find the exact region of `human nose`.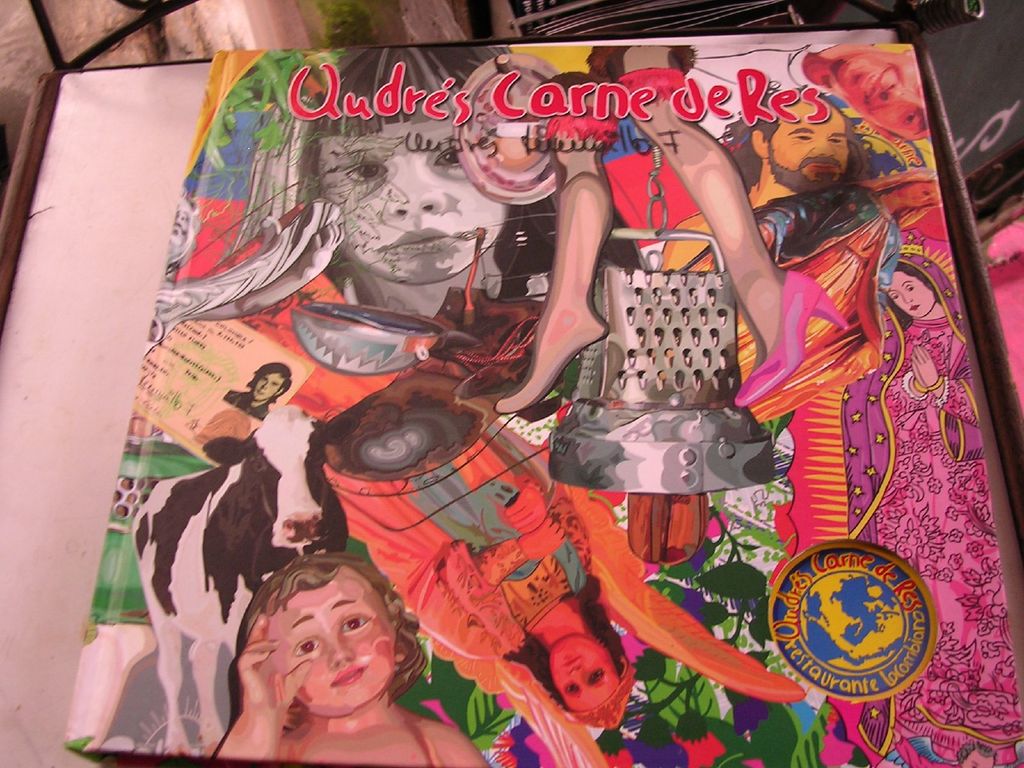
Exact region: bbox=[813, 139, 837, 161].
